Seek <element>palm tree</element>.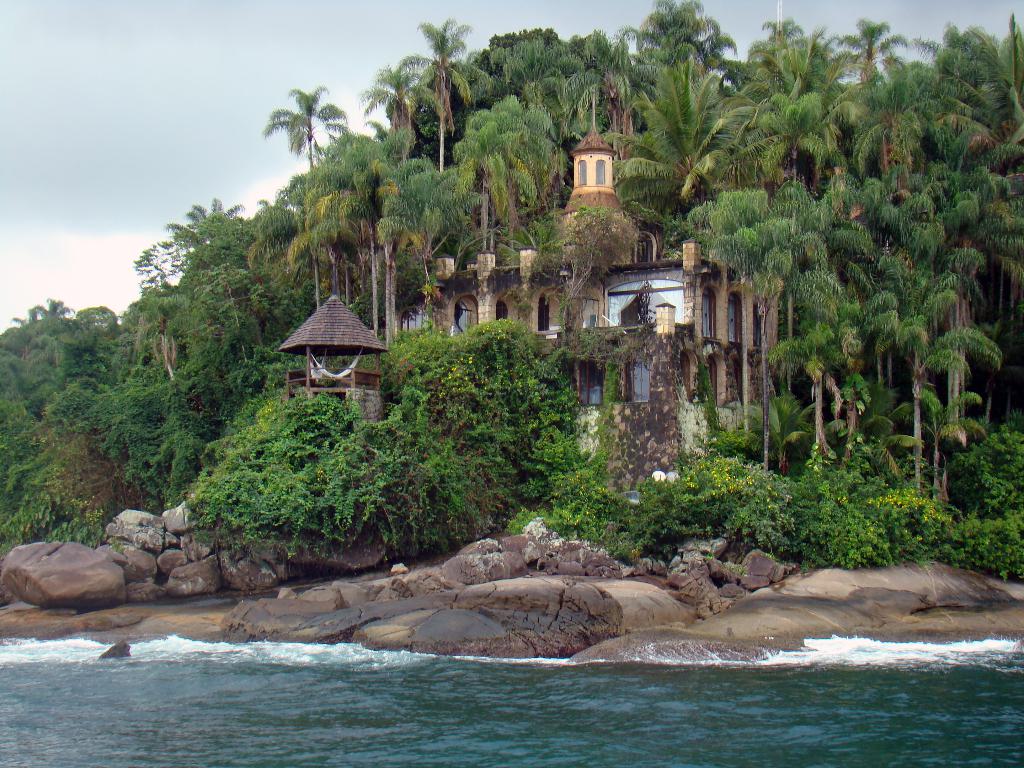
457/89/539/220.
